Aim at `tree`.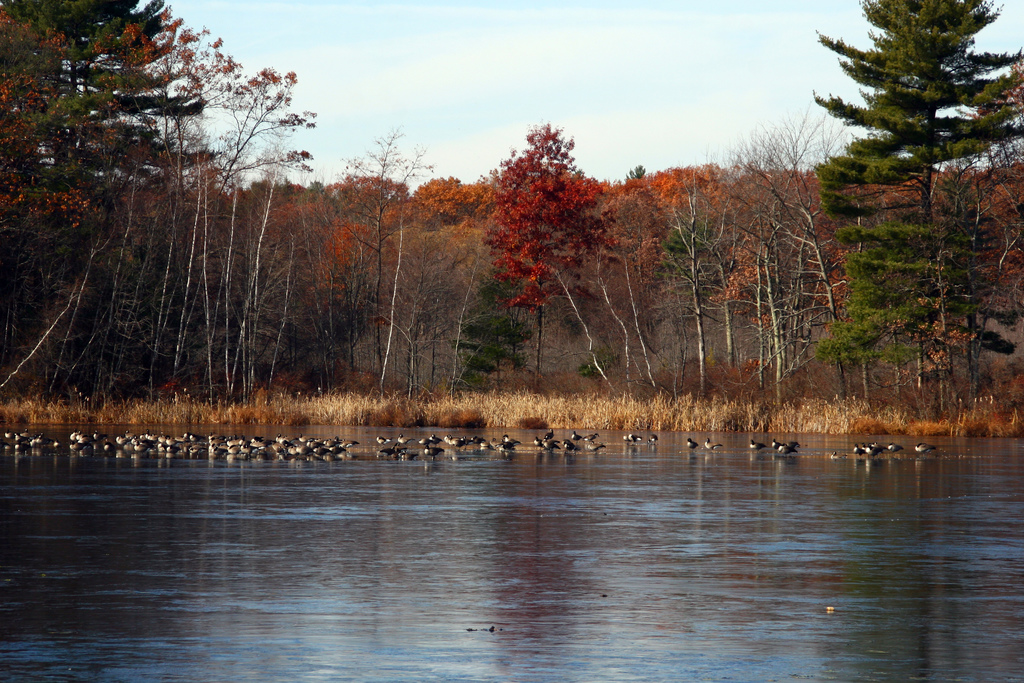
Aimed at rect(820, 0, 1023, 420).
